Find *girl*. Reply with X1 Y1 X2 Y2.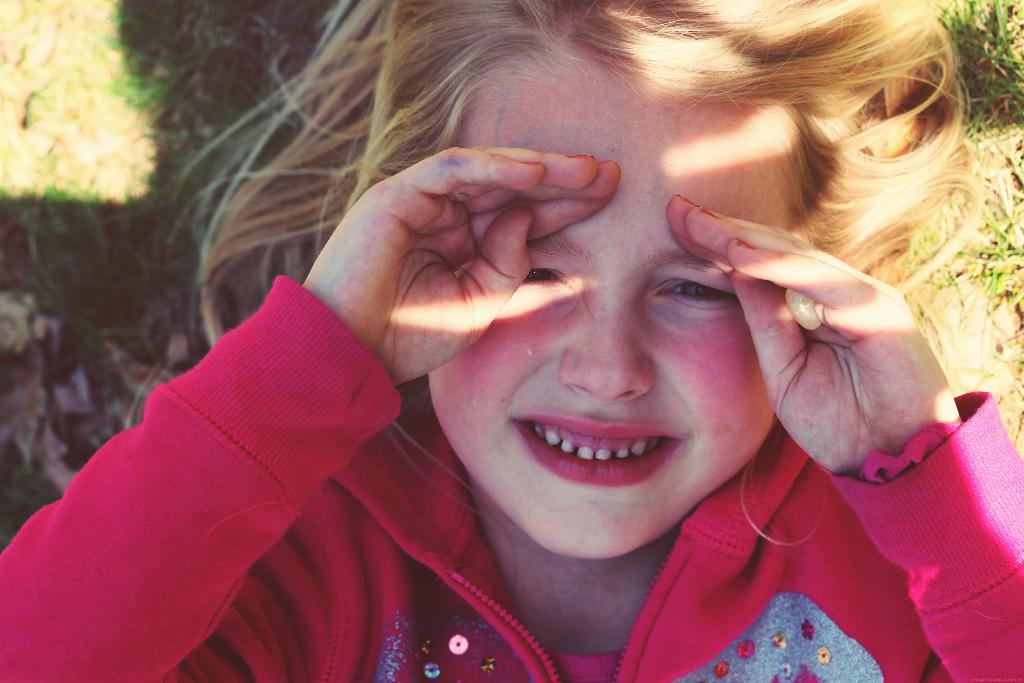
0 0 1023 682.
